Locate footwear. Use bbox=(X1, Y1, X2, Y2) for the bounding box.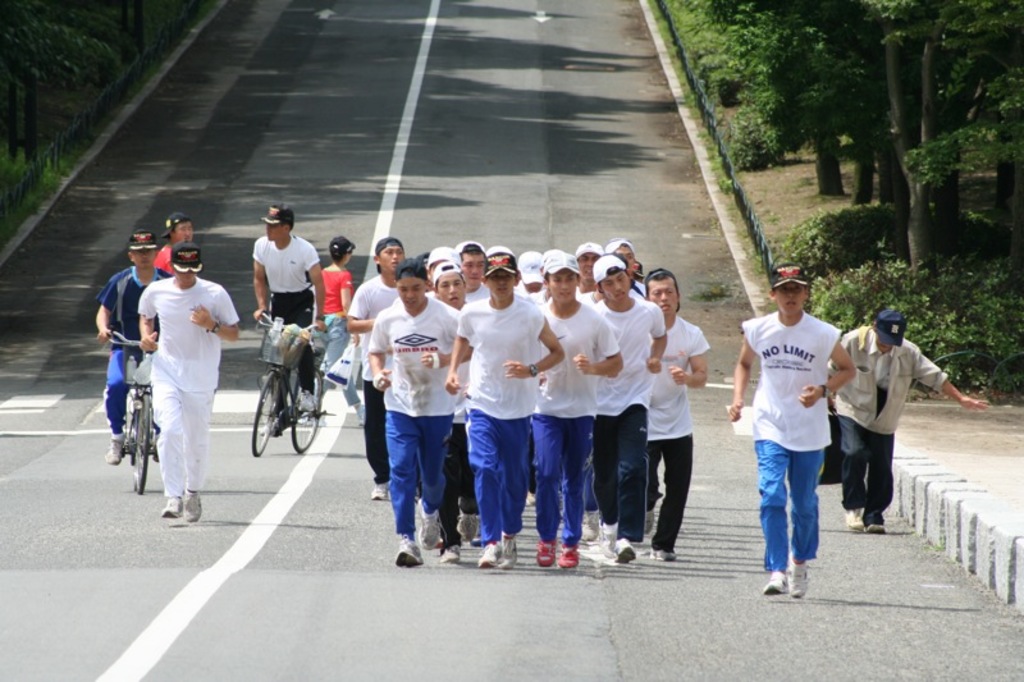
bbox=(443, 540, 462, 564).
